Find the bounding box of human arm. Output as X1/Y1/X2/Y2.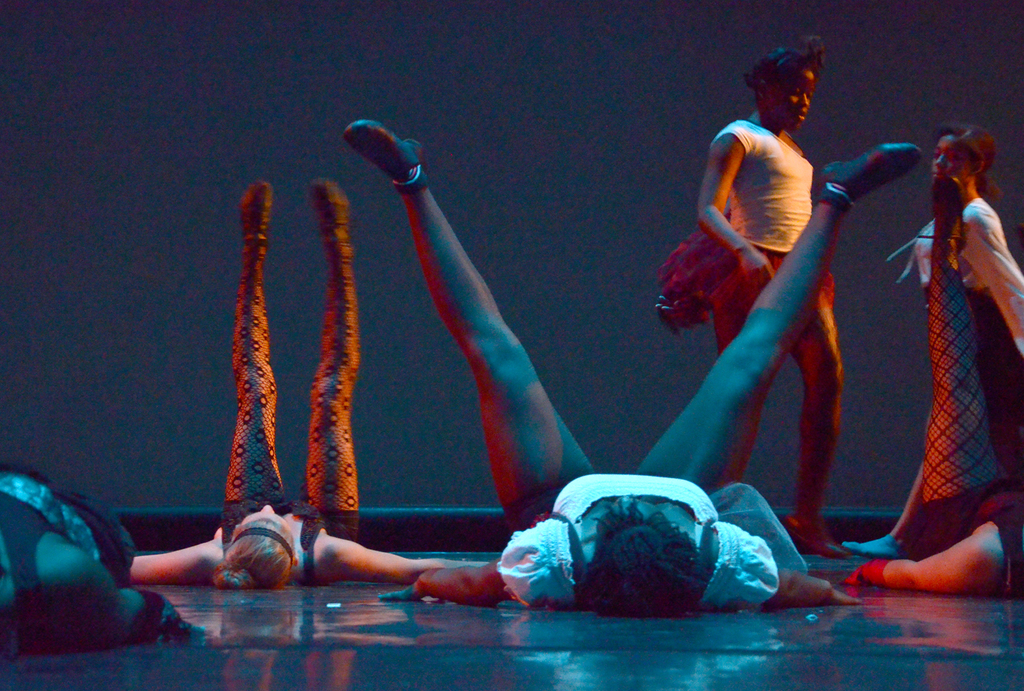
757/562/863/608.
